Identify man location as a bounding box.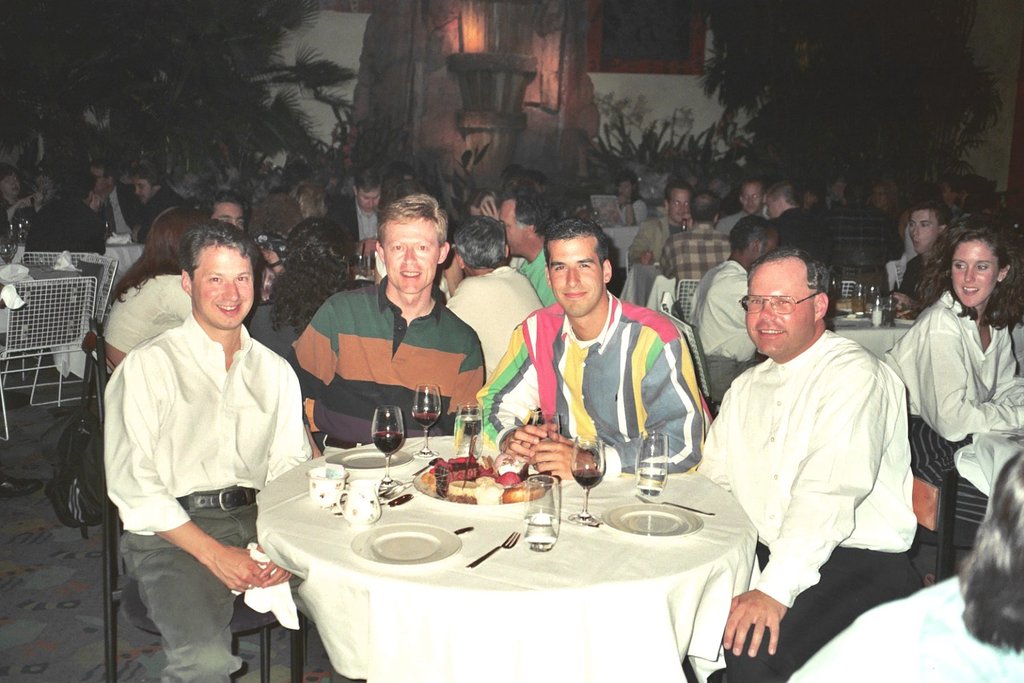
x1=526, y1=169, x2=560, y2=212.
